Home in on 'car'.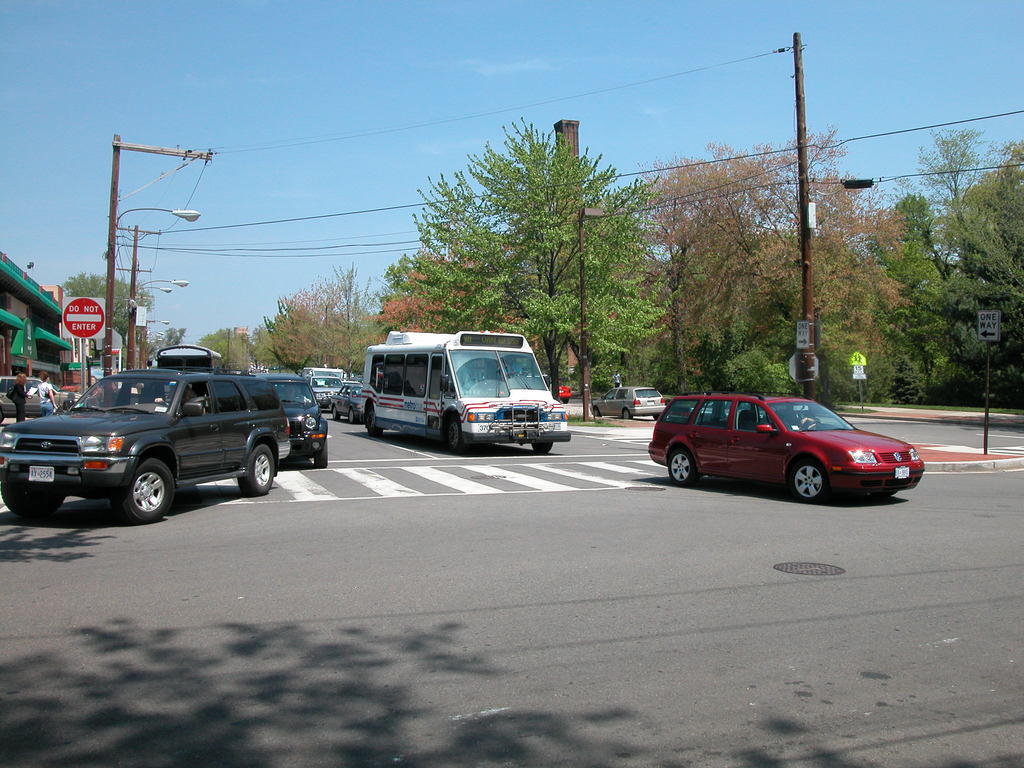
Homed in at (x1=0, y1=367, x2=292, y2=527).
